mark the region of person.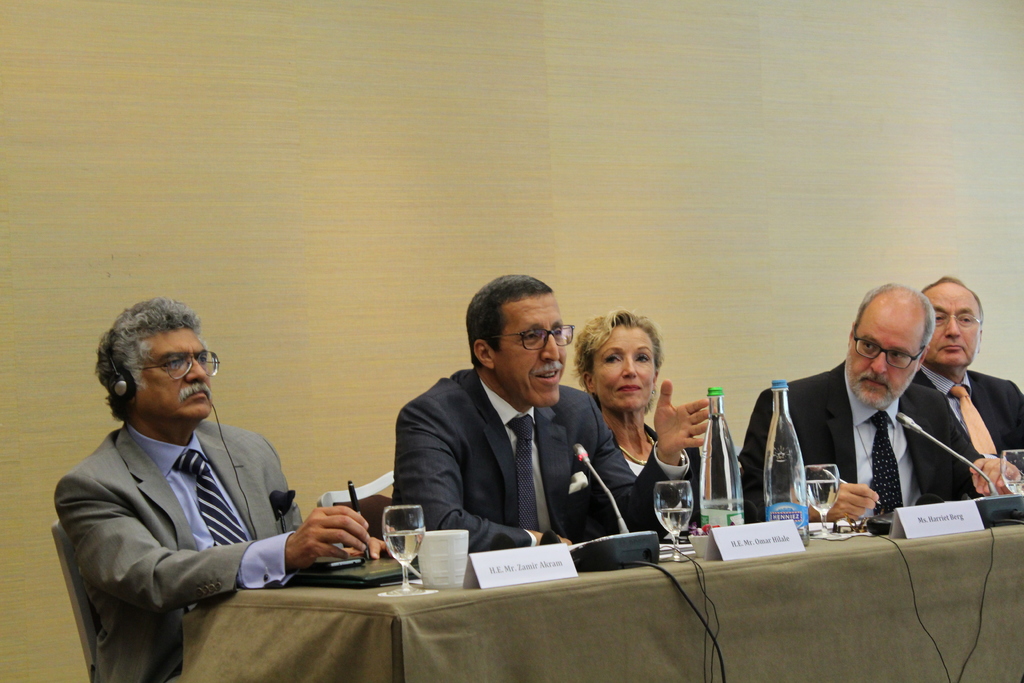
Region: (left=58, top=292, right=394, bottom=682).
